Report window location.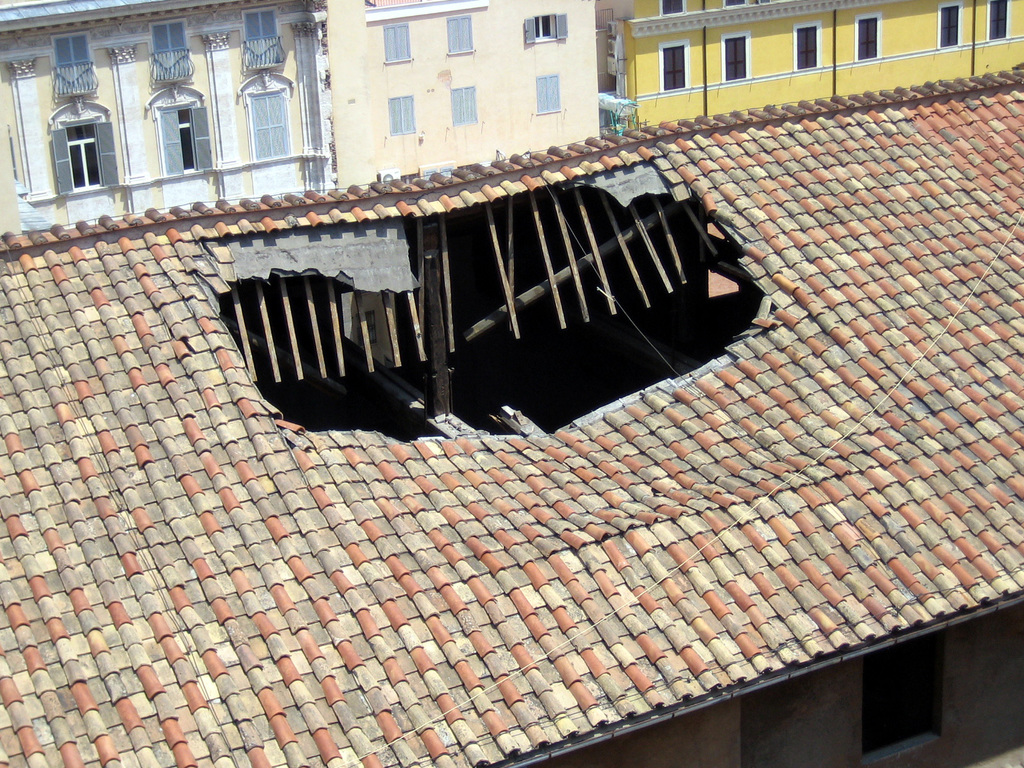
Report: [988, 0, 1006, 42].
